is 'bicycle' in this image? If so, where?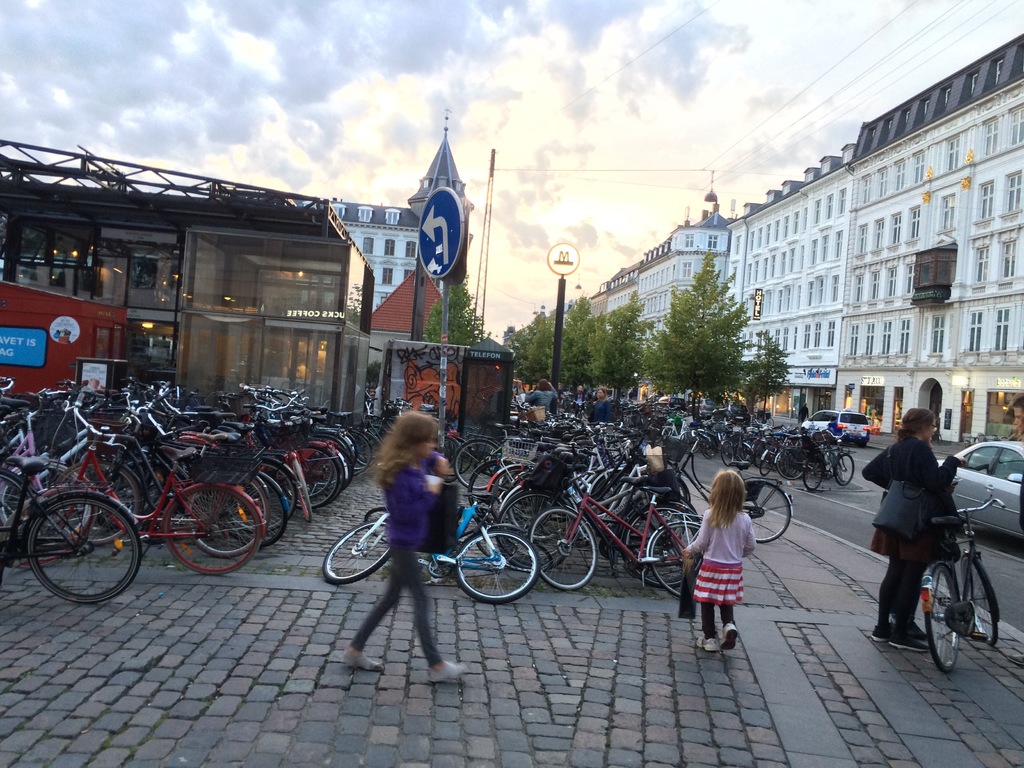
Yes, at region(685, 431, 794, 545).
